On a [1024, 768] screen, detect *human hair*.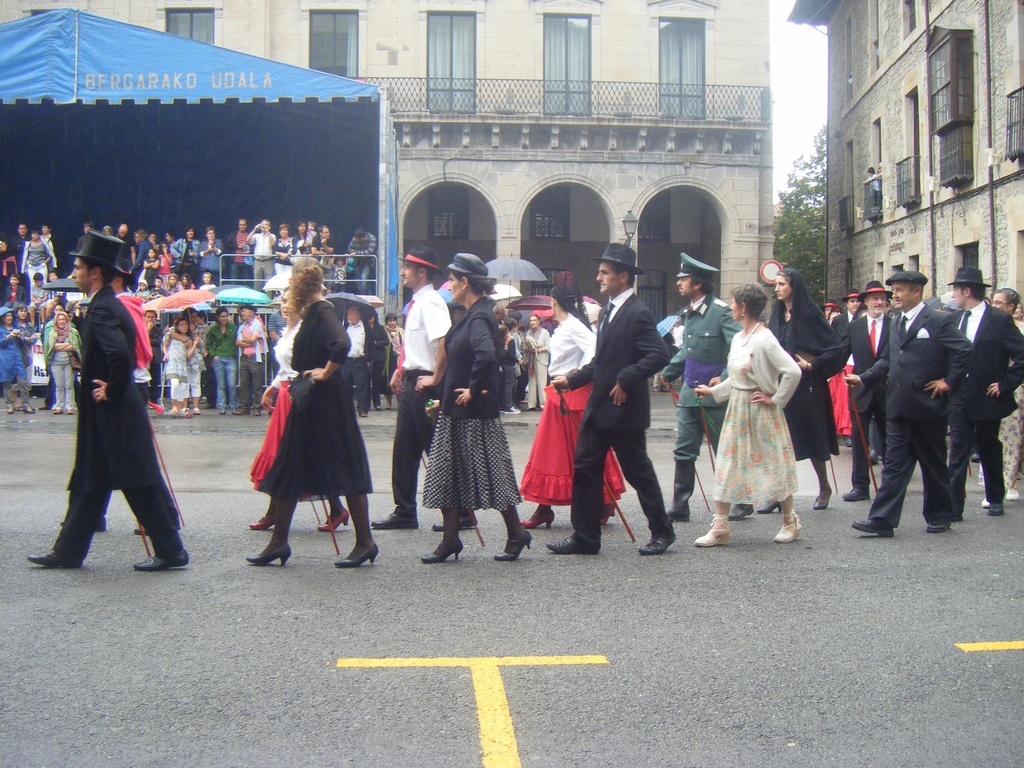
l=778, t=272, r=793, b=291.
